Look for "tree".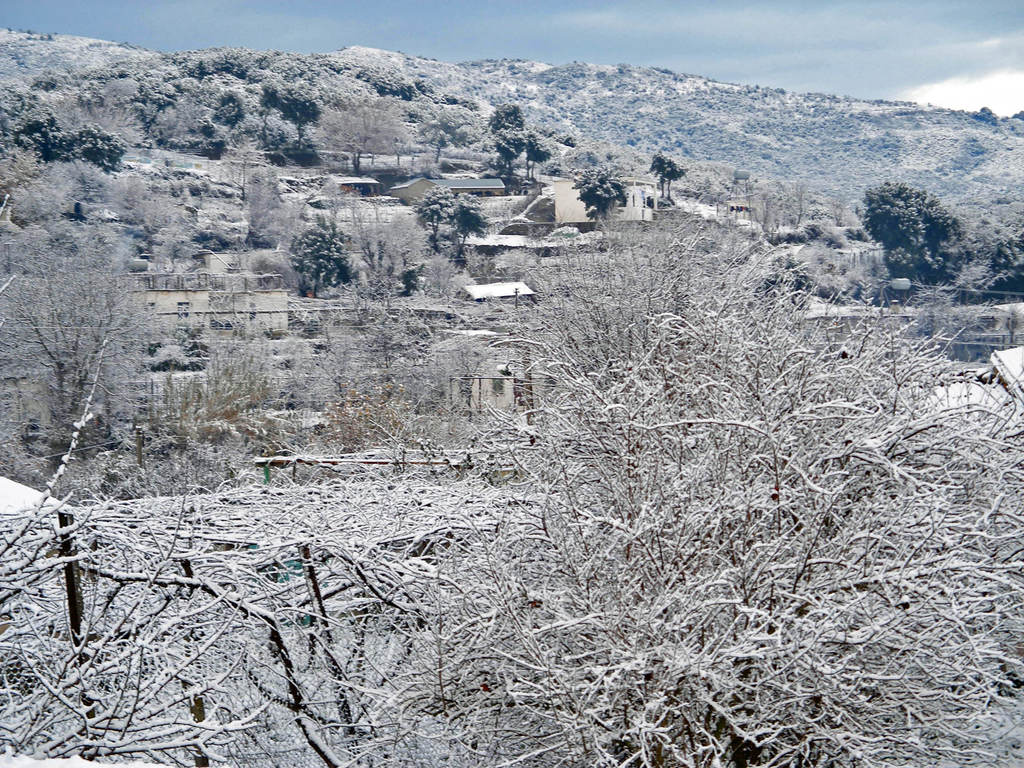
Found: bbox=(647, 148, 689, 207).
